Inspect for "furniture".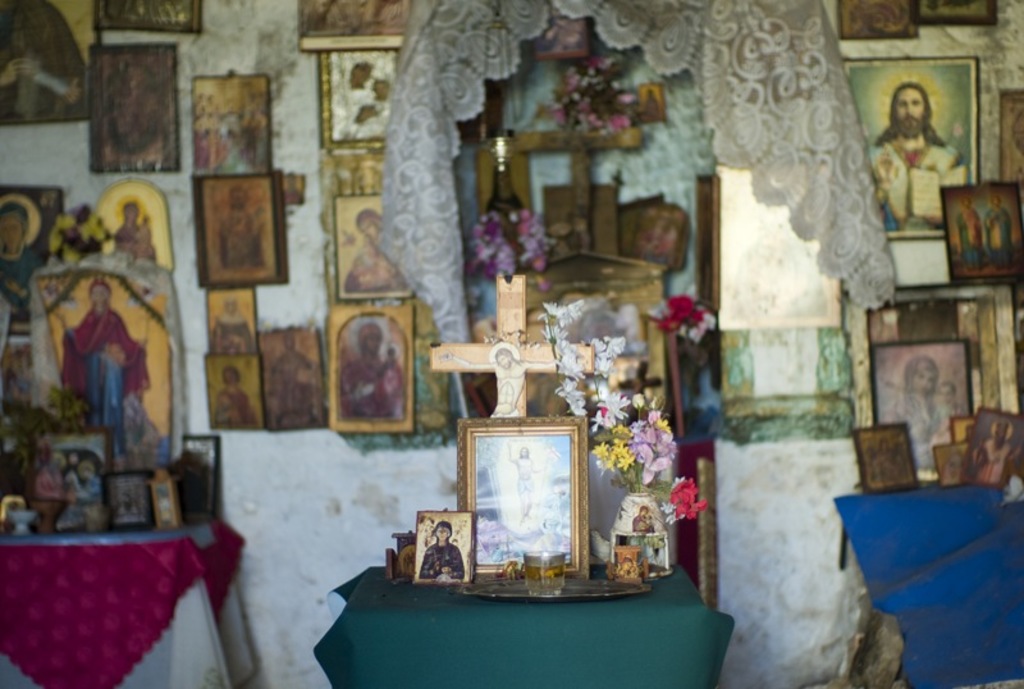
Inspection: [x1=312, y1=562, x2=736, y2=688].
